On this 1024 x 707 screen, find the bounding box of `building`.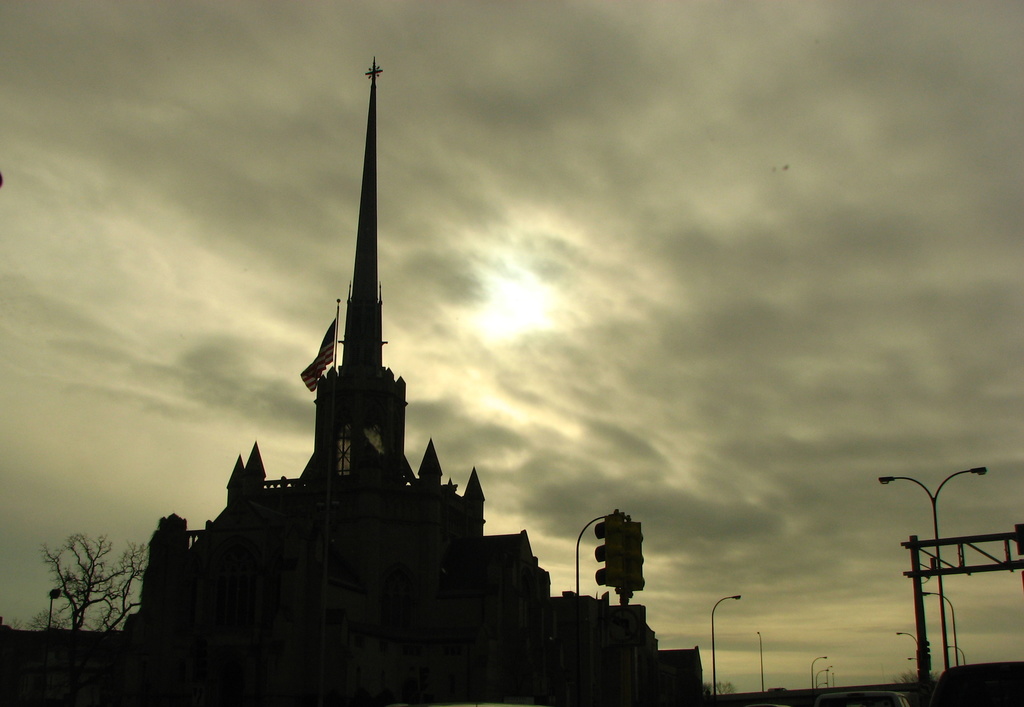
Bounding box: [x1=0, y1=57, x2=701, y2=706].
